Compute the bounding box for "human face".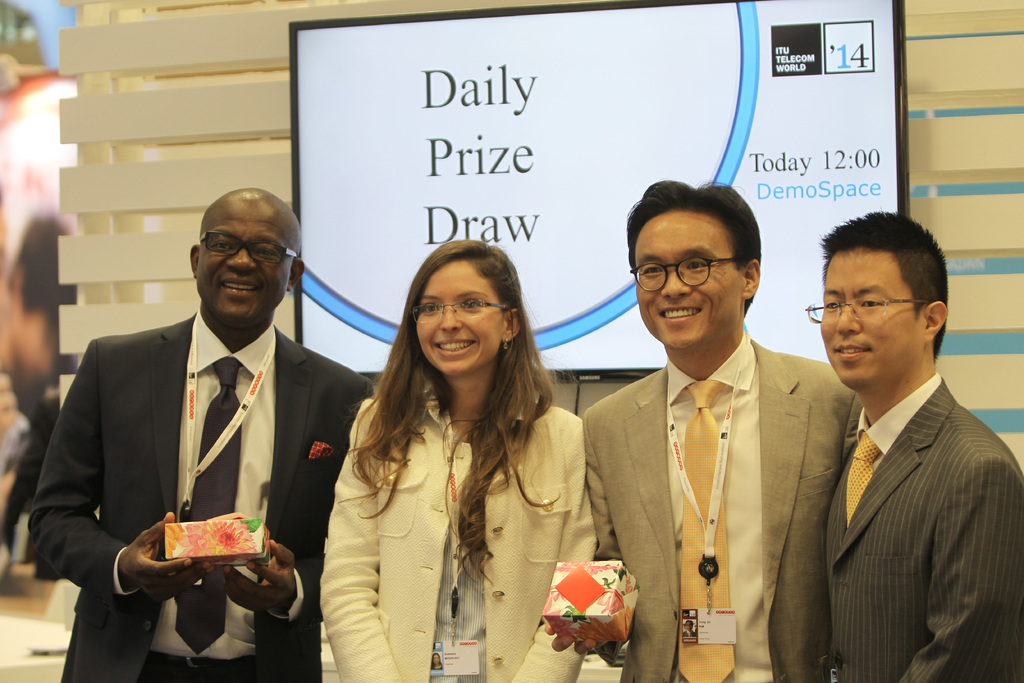
Rect(199, 206, 292, 324).
